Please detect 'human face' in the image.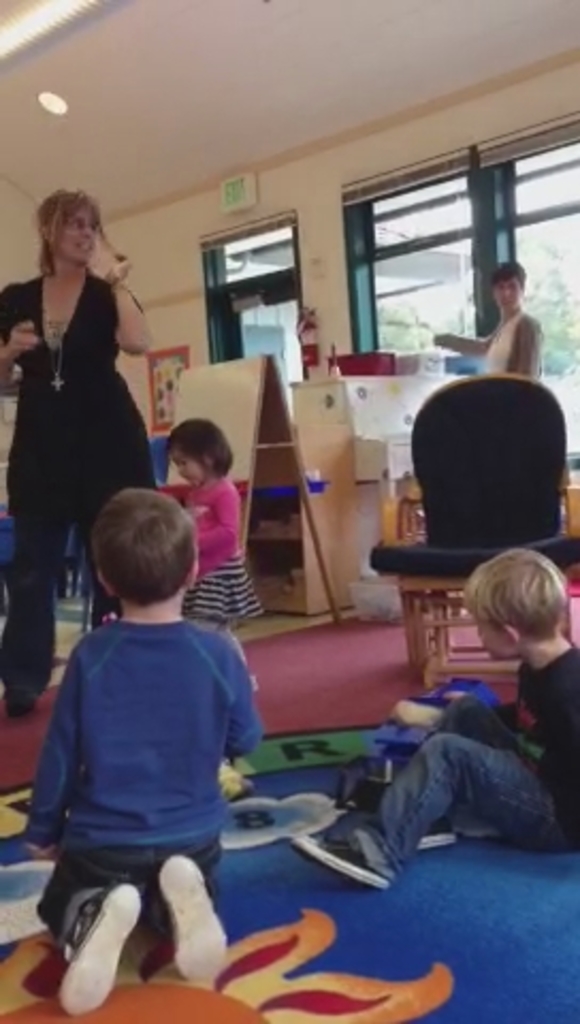
rect(168, 448, 207, 480).
